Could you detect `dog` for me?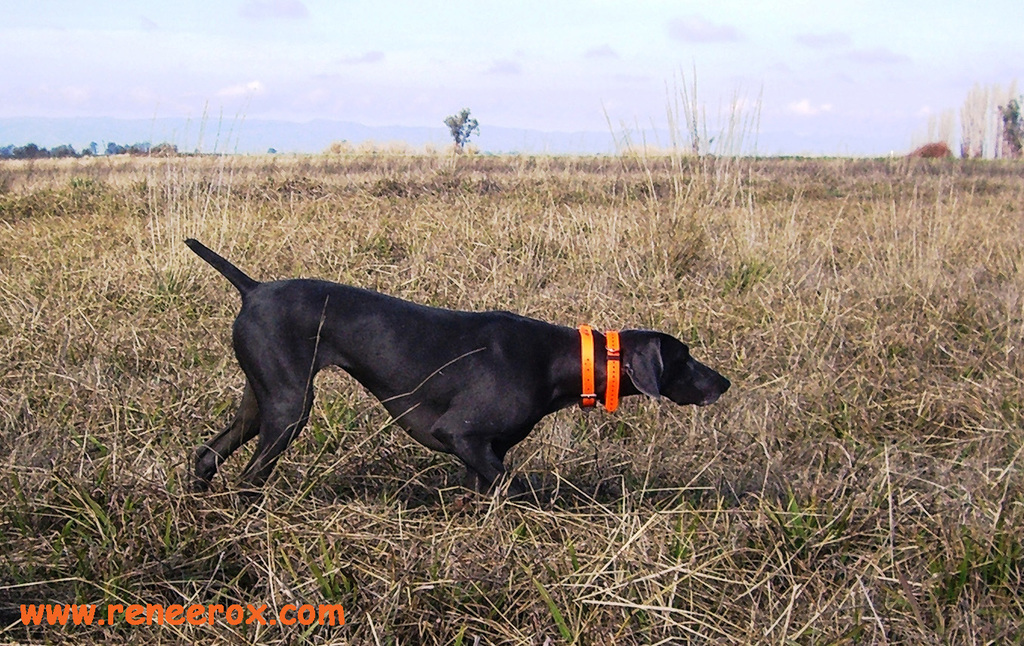
Detection result: BBox(187, 235, 729, 520).
